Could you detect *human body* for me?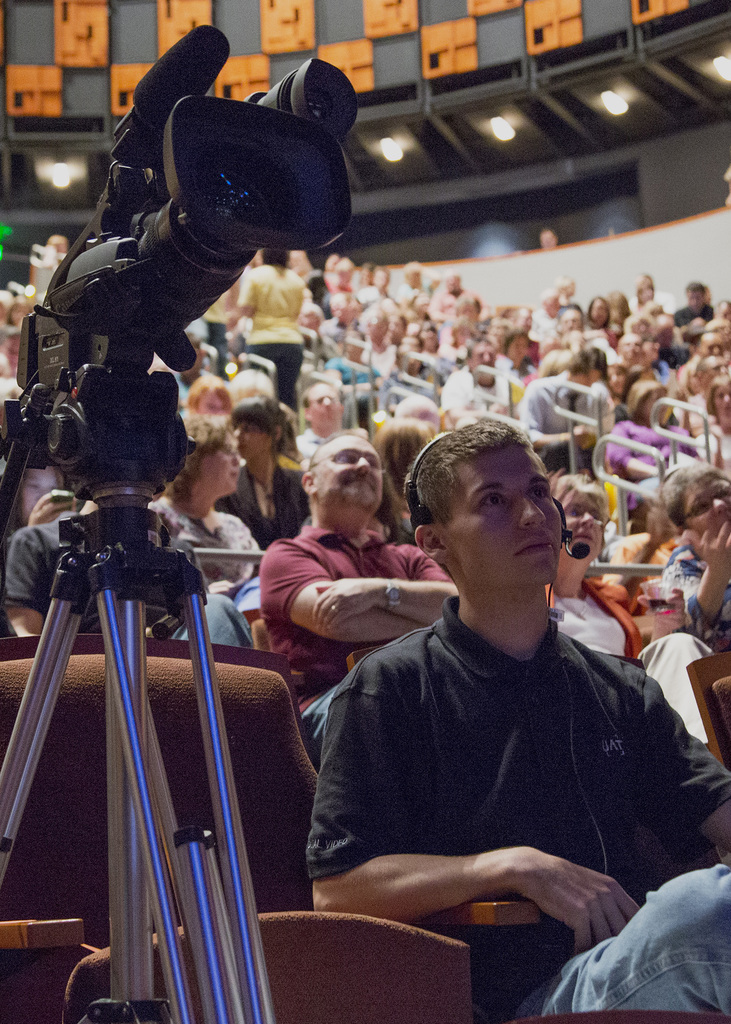
Detection result: locate(533, 228, 558, 246).
